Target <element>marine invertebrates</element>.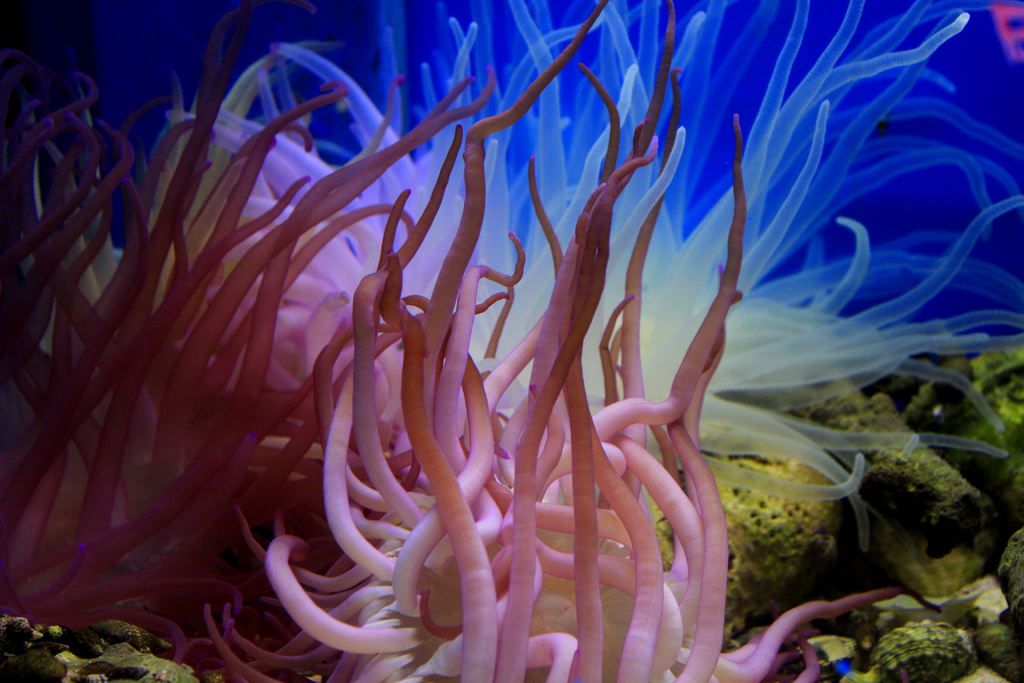
Target region: crop(0, 4, 687, 682).
